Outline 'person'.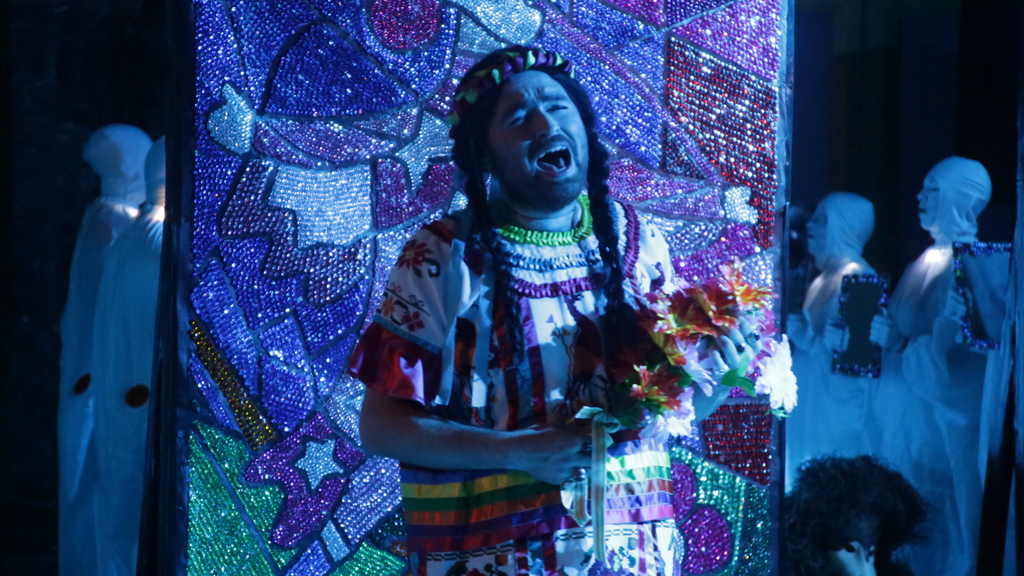
Outline: crop(92, 137, 162, 575).
